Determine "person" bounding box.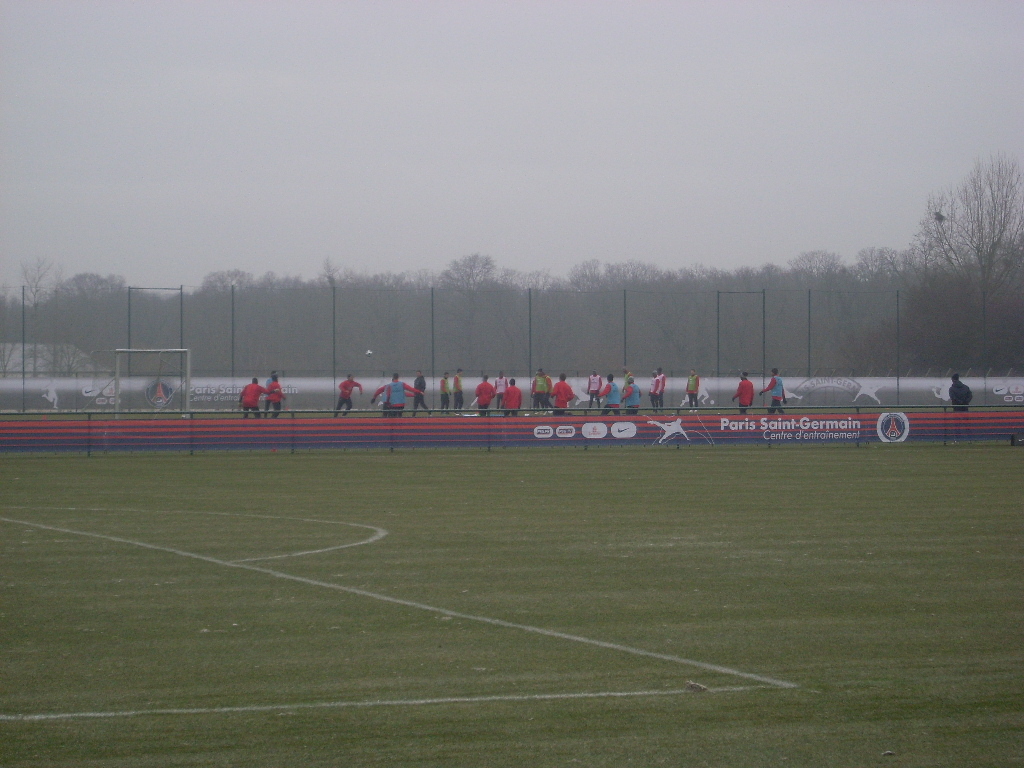
Determined: Rect(437, 366, 452, 409).
